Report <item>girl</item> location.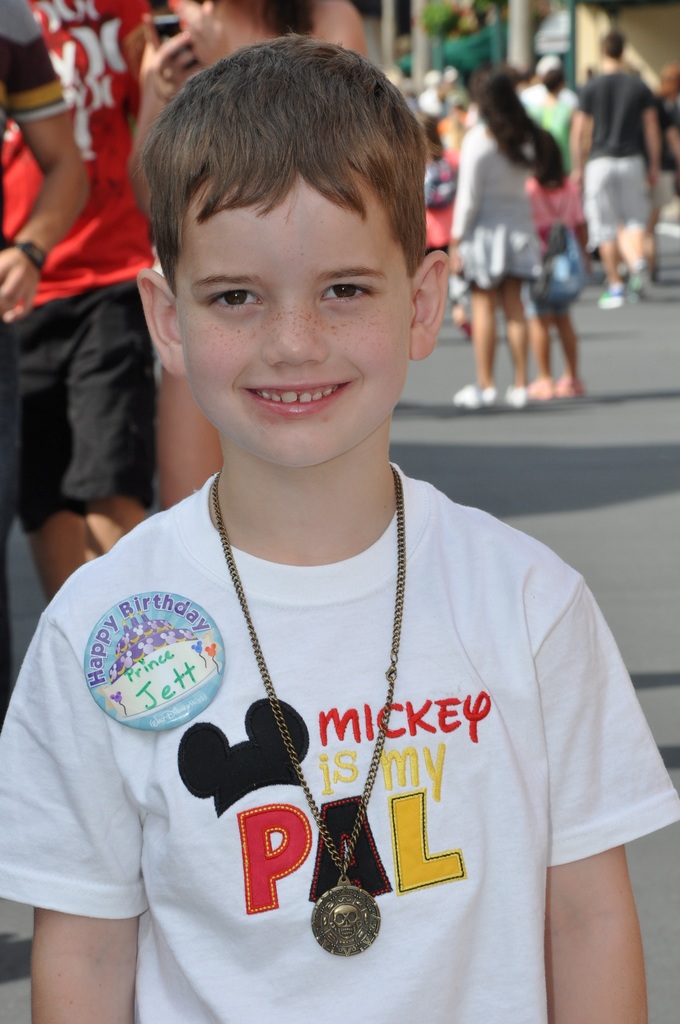
Report: rect(450, 64, 538, 410).
